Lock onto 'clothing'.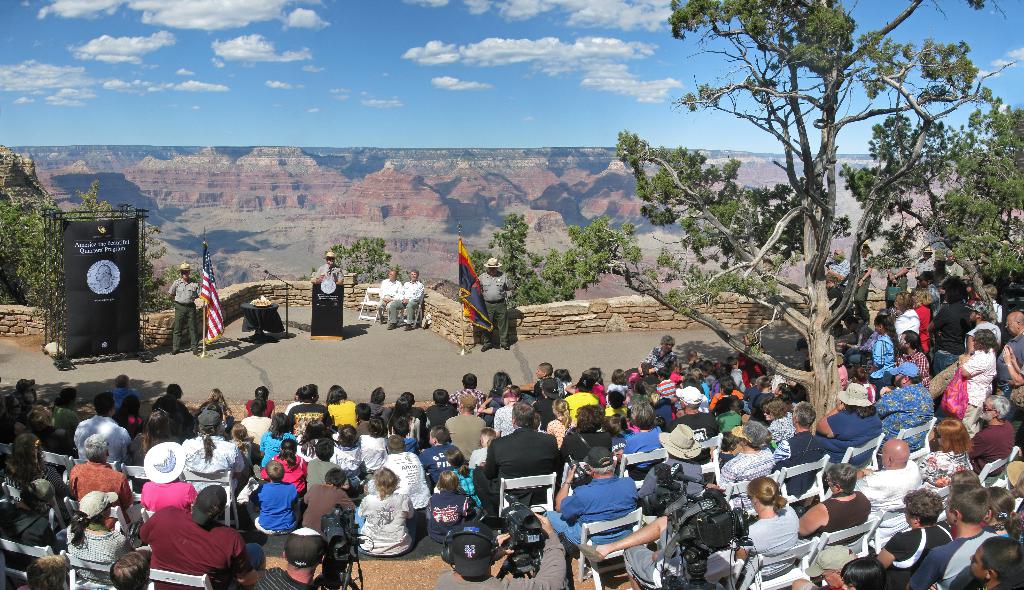
Locked: {"left": 49, "top": 406, "right": 72, "bottom": 428}.
